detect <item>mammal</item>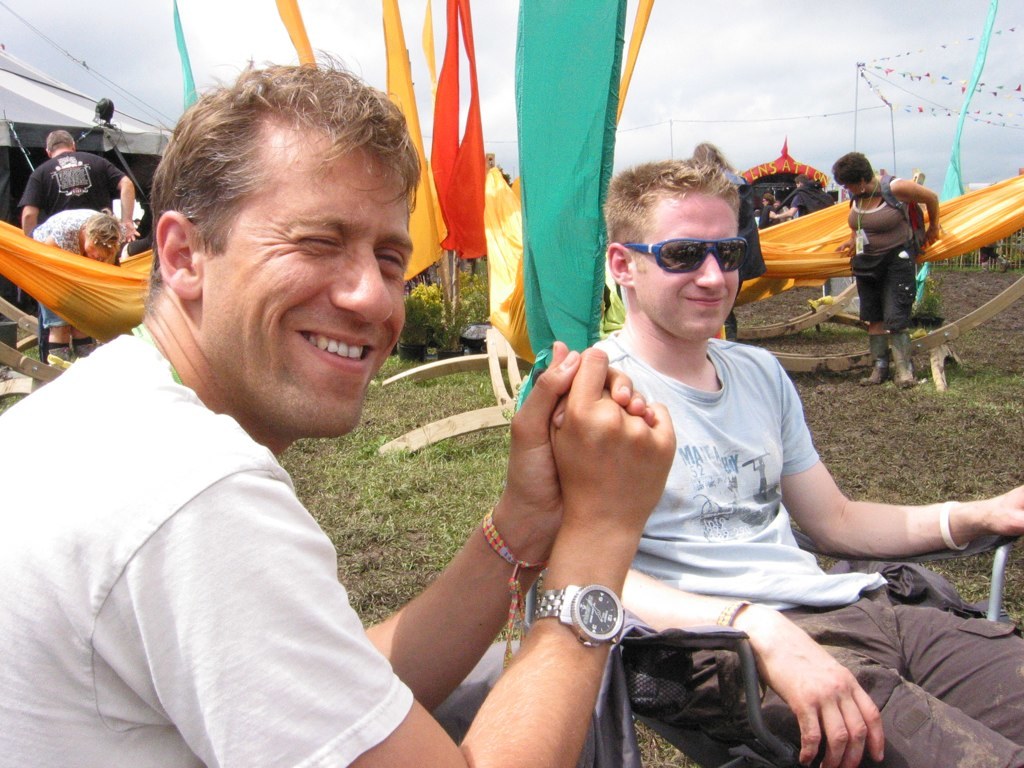
[x1=0, y1=41, x2=680, y2=767]
